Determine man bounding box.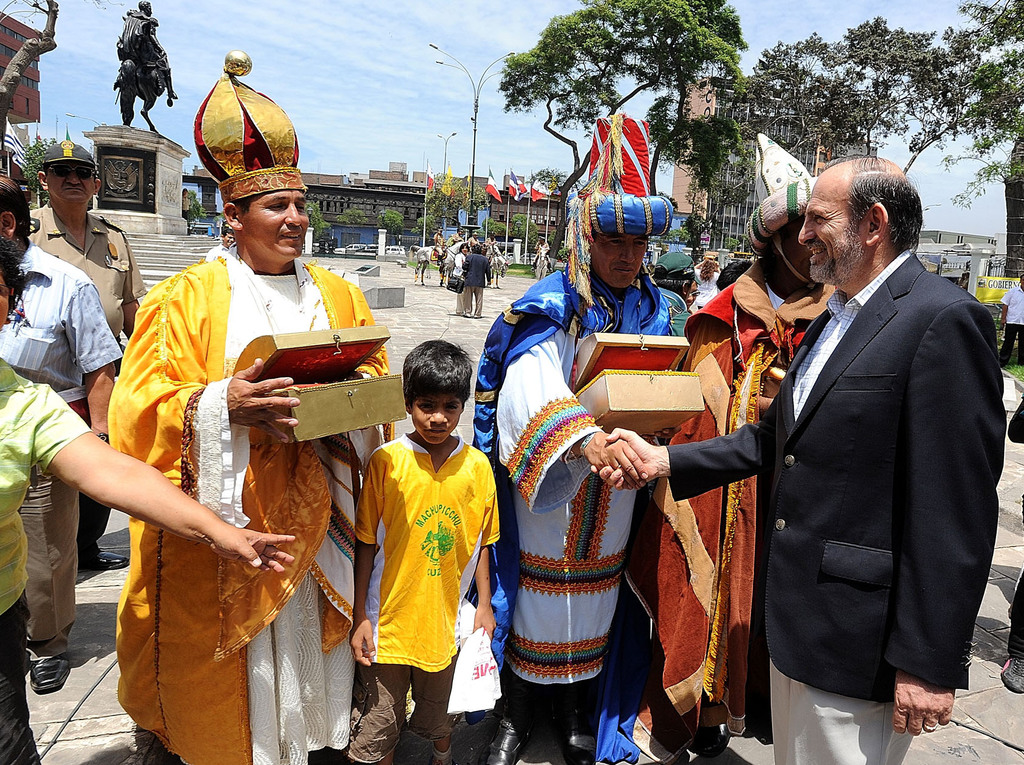
Determined: (x1=477, y1=112, x2=680, y2=764).
